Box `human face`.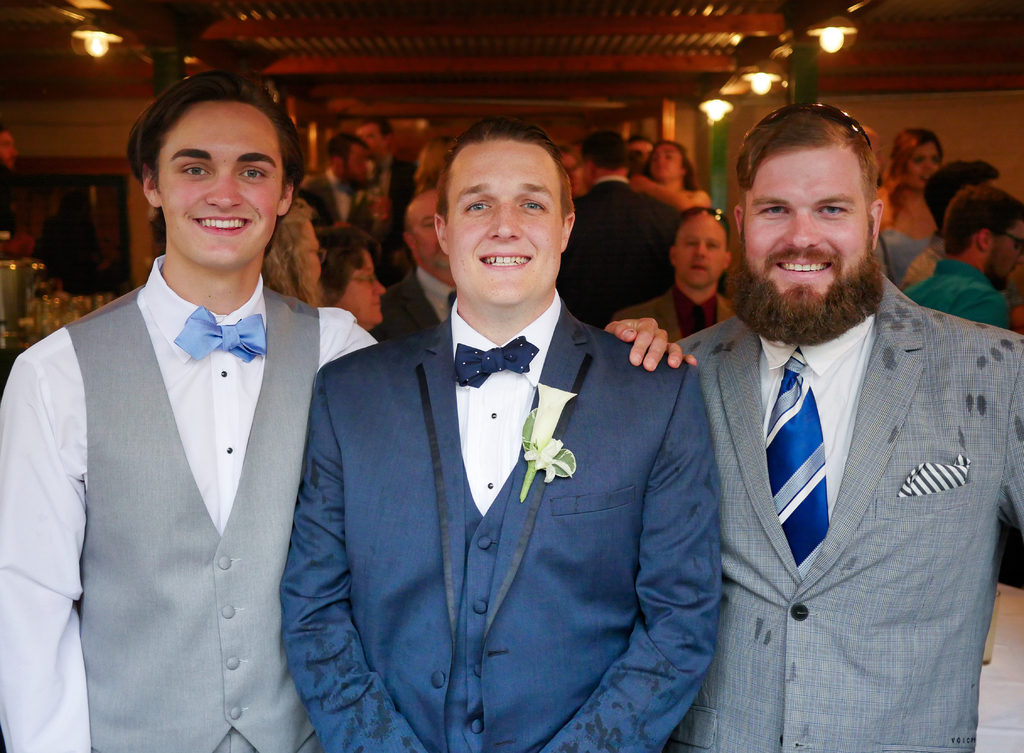
pyautogui.locateOnScreen(648, 142, 679, 188).
